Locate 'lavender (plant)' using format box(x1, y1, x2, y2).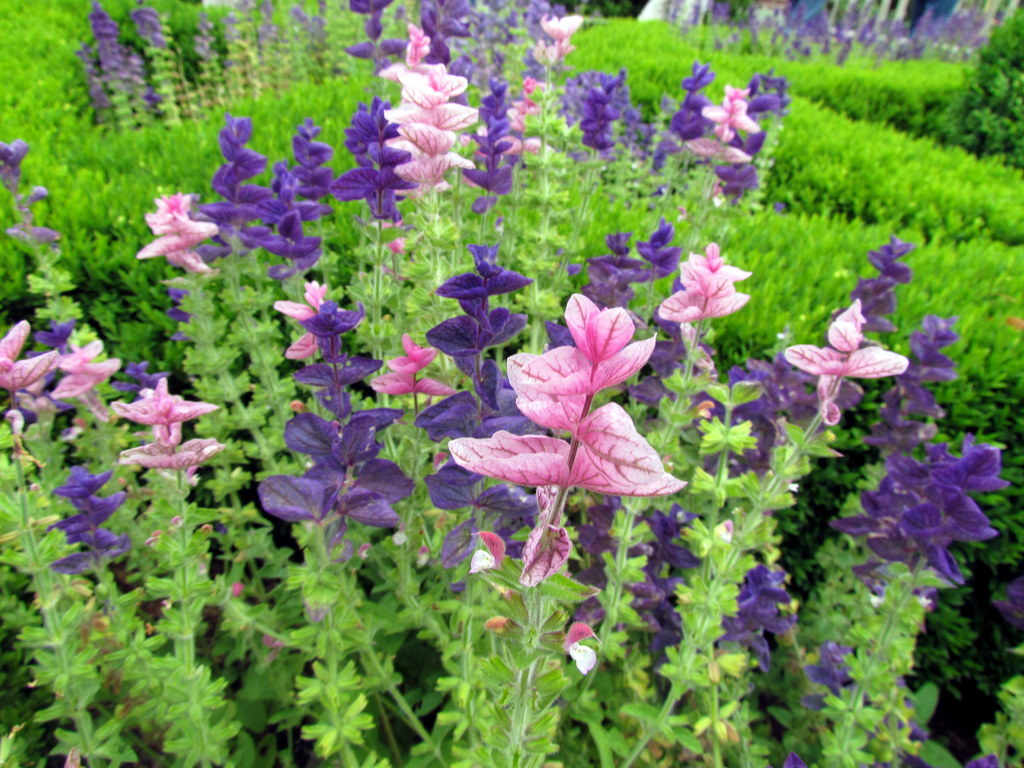
box(561, 61, 624, 148).
